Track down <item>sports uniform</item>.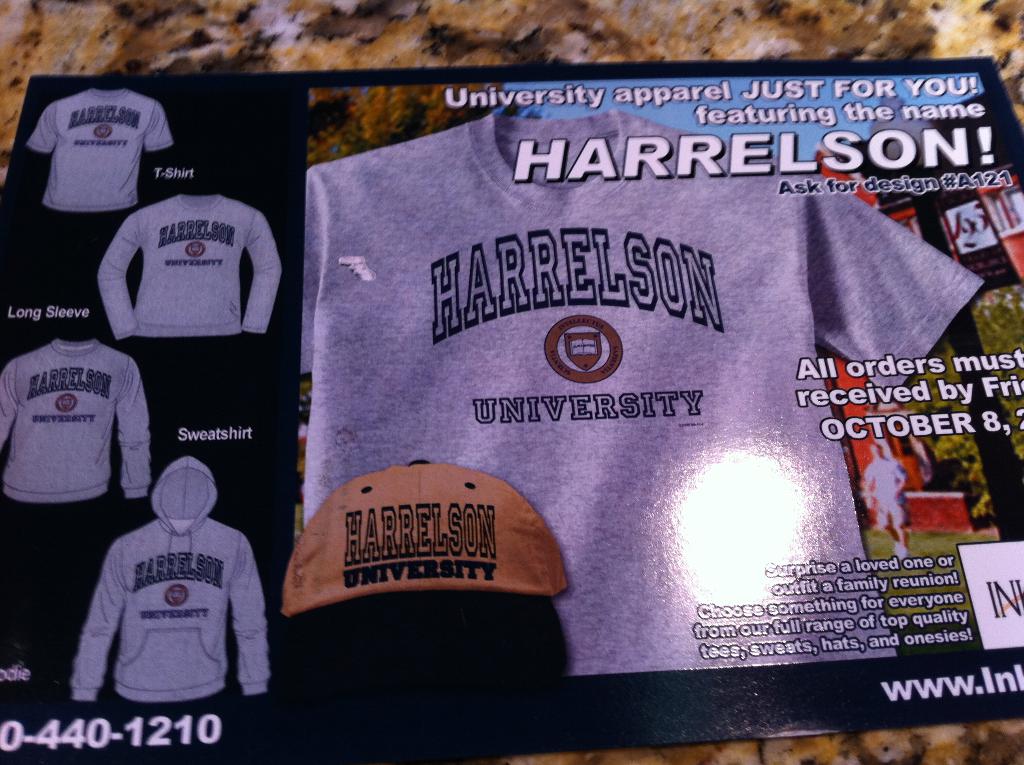
Tracked to pyautogui.locateOnScreen(3, 293, 155, 563).
